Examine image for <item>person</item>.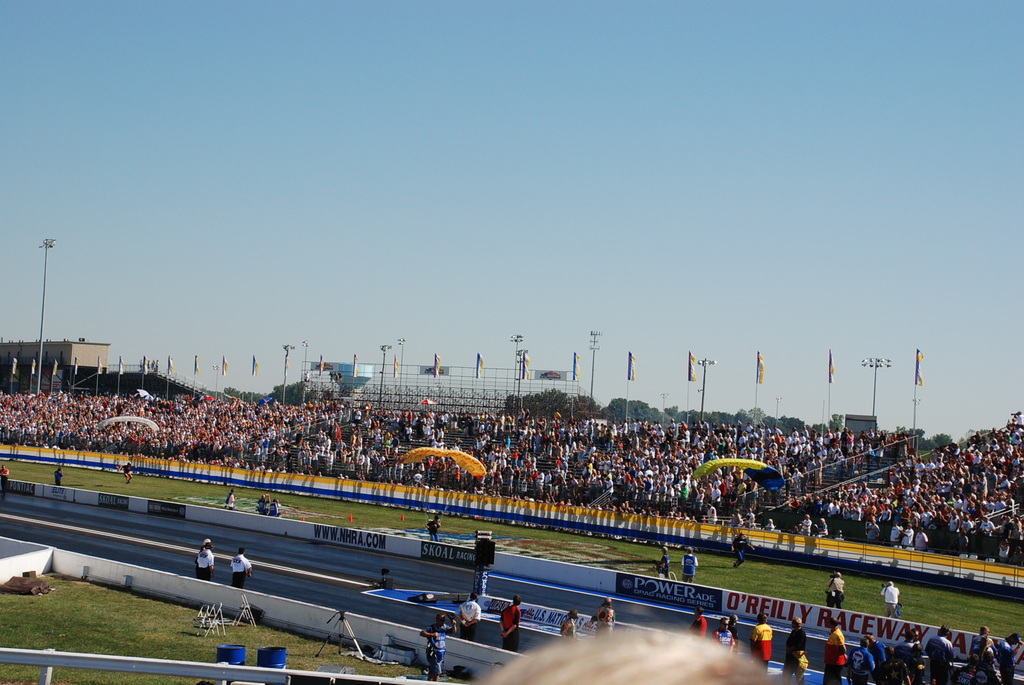
Examination result: (left=880, top=577, right=901, bottom=618).
